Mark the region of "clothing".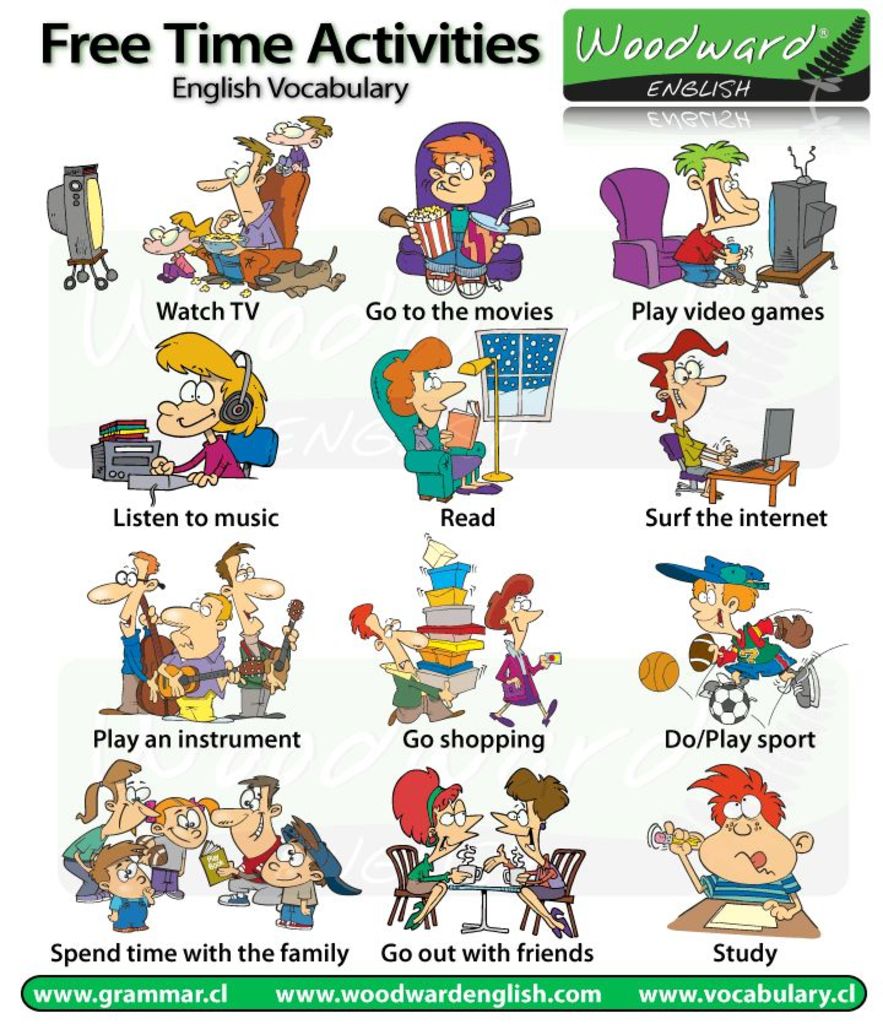
Region: (726, 635, 807, 678).
